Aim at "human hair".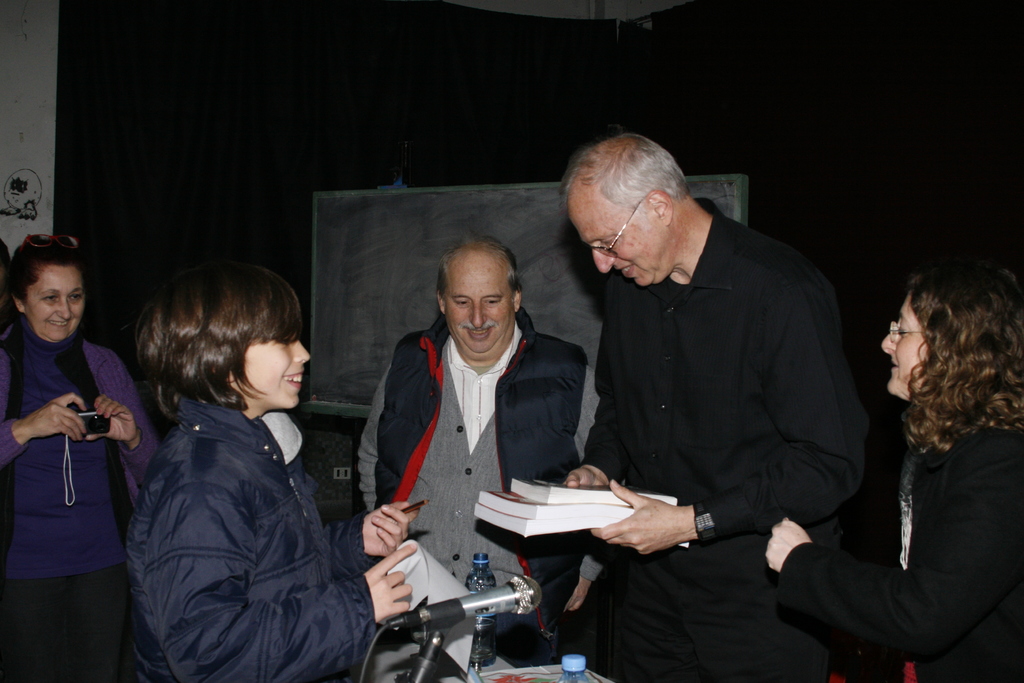
Aimed at <box>104,257,289,436</box>.
